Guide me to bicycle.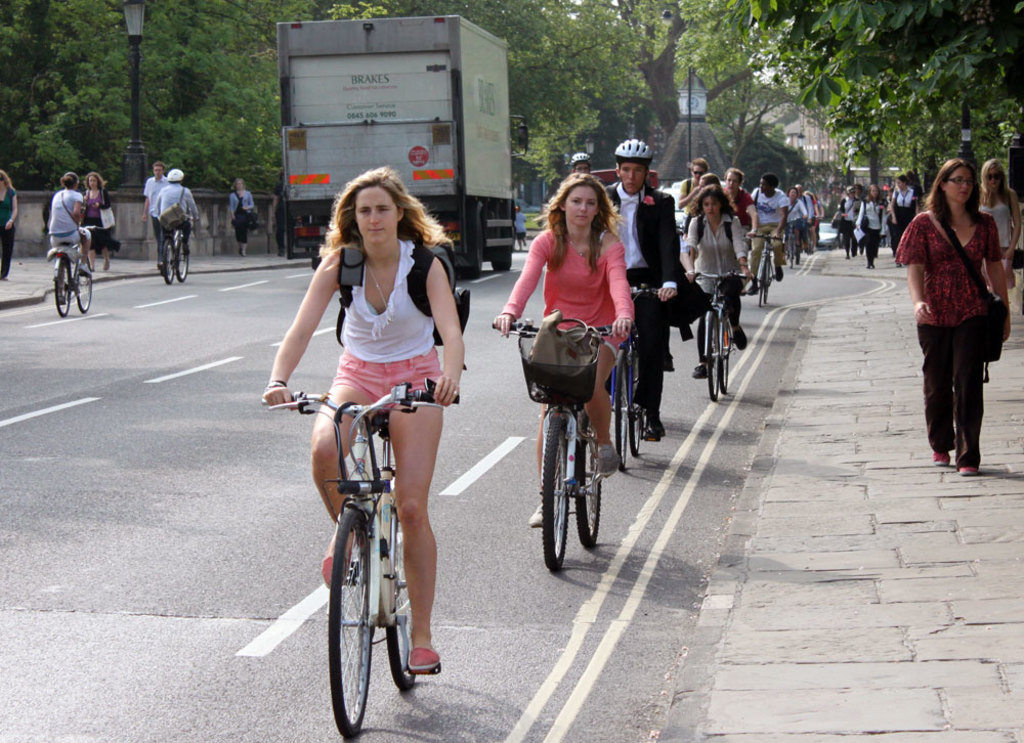
Guidance: bbox(485, 308, 642, 572).
